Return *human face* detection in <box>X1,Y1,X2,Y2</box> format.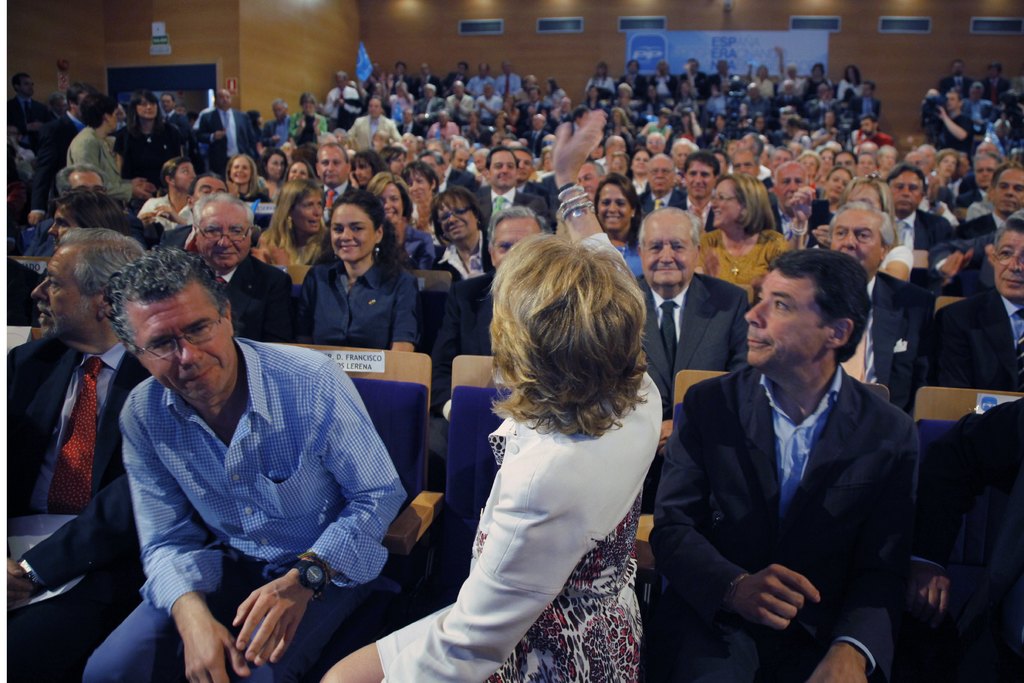
<box>729,152,755,178</box>.
